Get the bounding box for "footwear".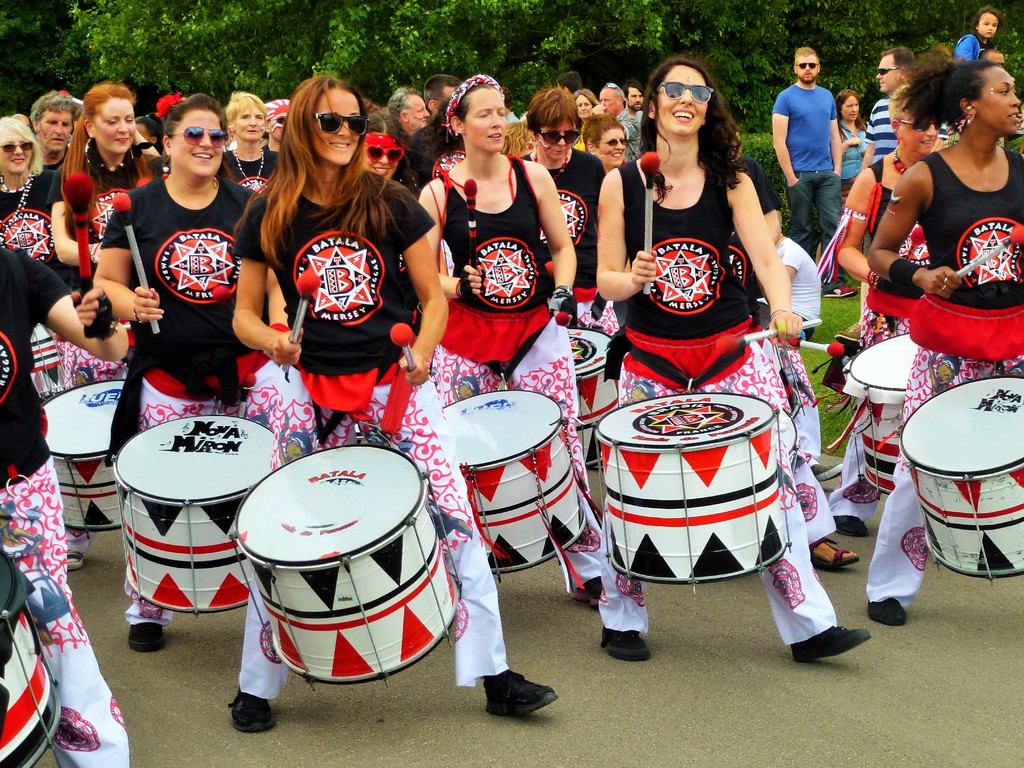
810,461,845,479.
